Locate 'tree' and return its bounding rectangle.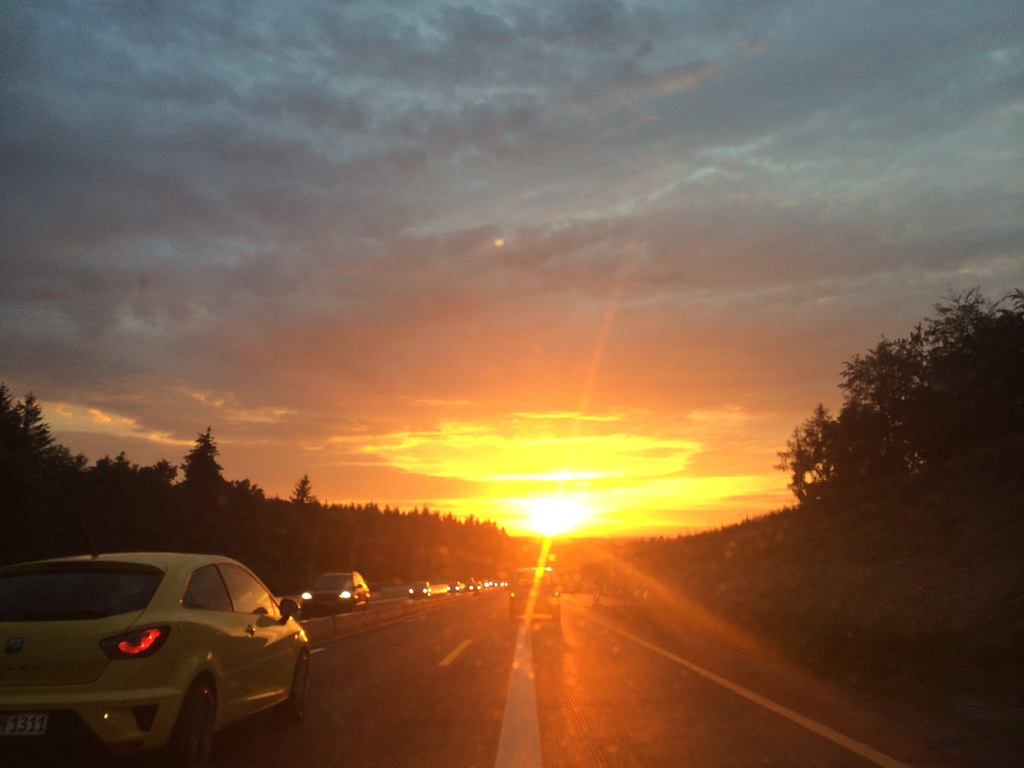
left=764, top=280, right=1023, bottom=509.
